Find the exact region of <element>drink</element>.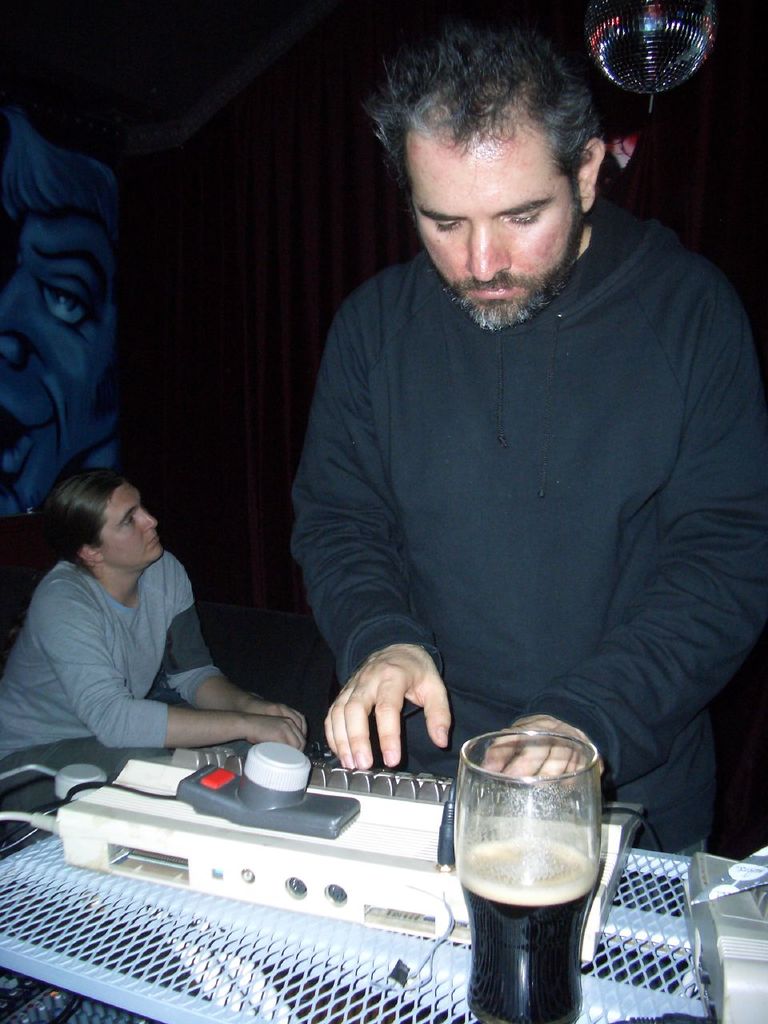
Exact region: left=458, top=833, right=598, bottom=1023.
